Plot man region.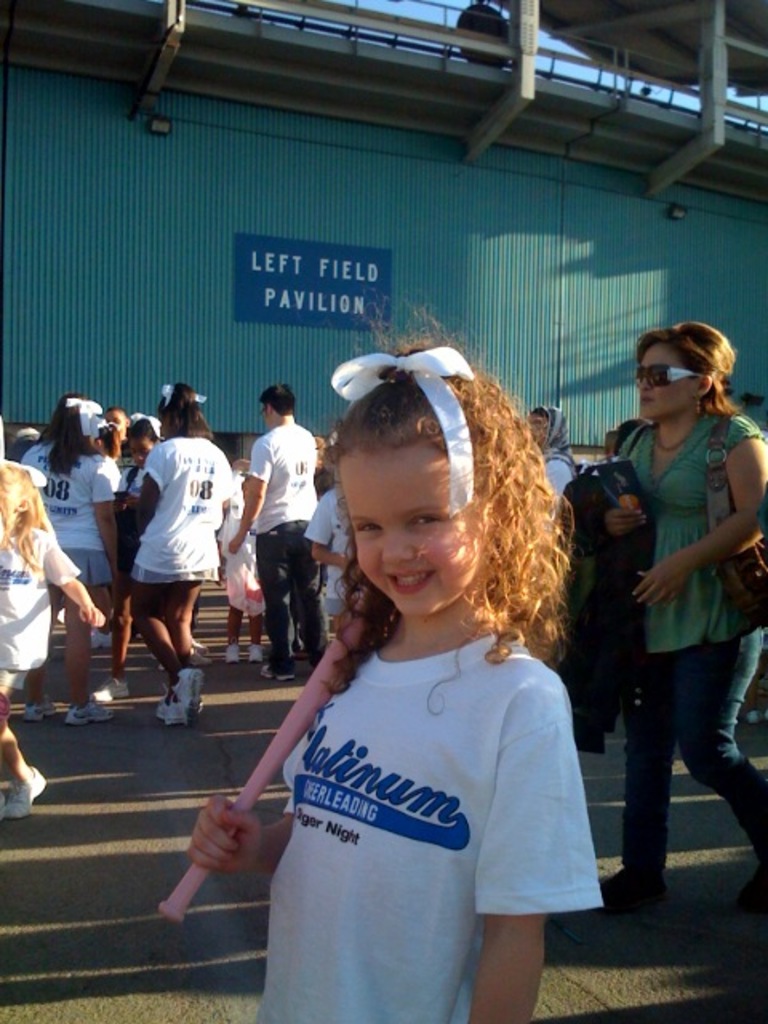
Plotted at select_region(222, 386, 330, 694).
